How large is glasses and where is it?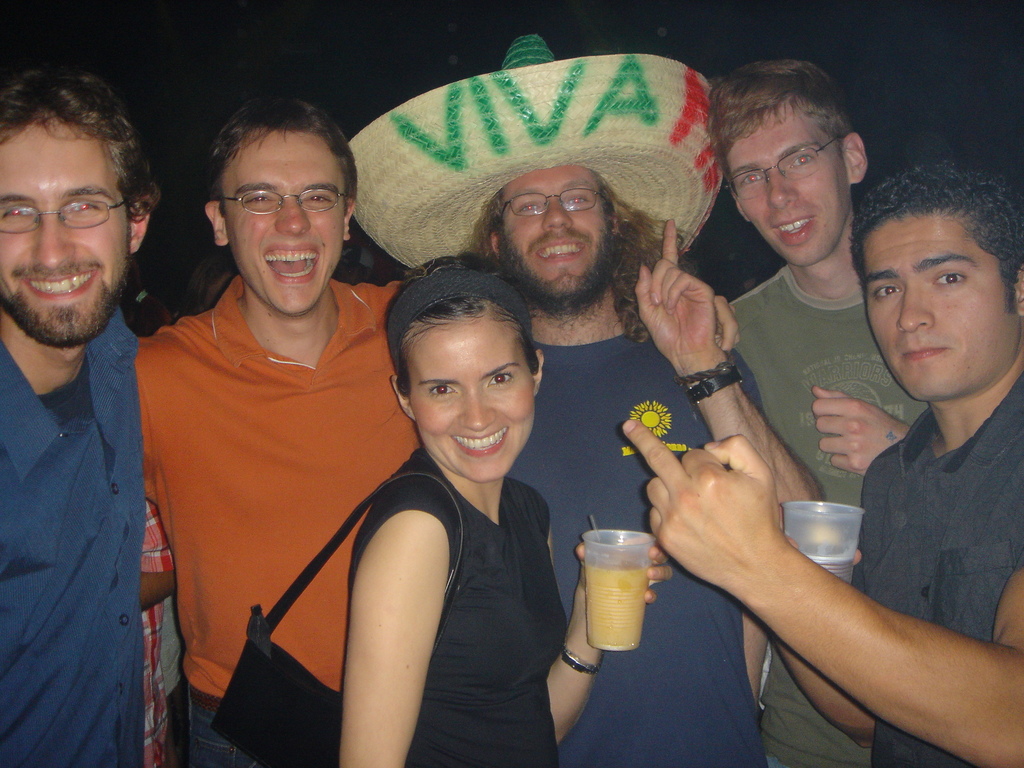
Bounding box: 725,125,849,193.
